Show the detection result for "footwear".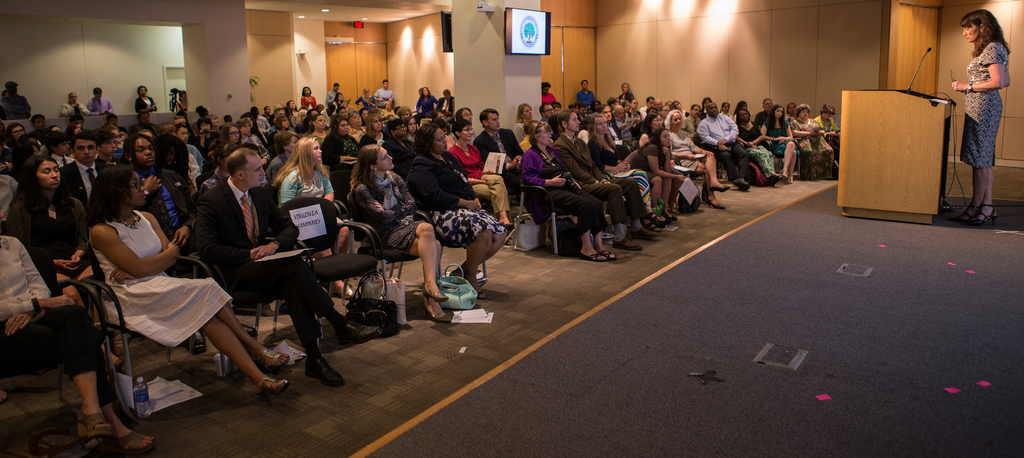
710:179:727:195.
